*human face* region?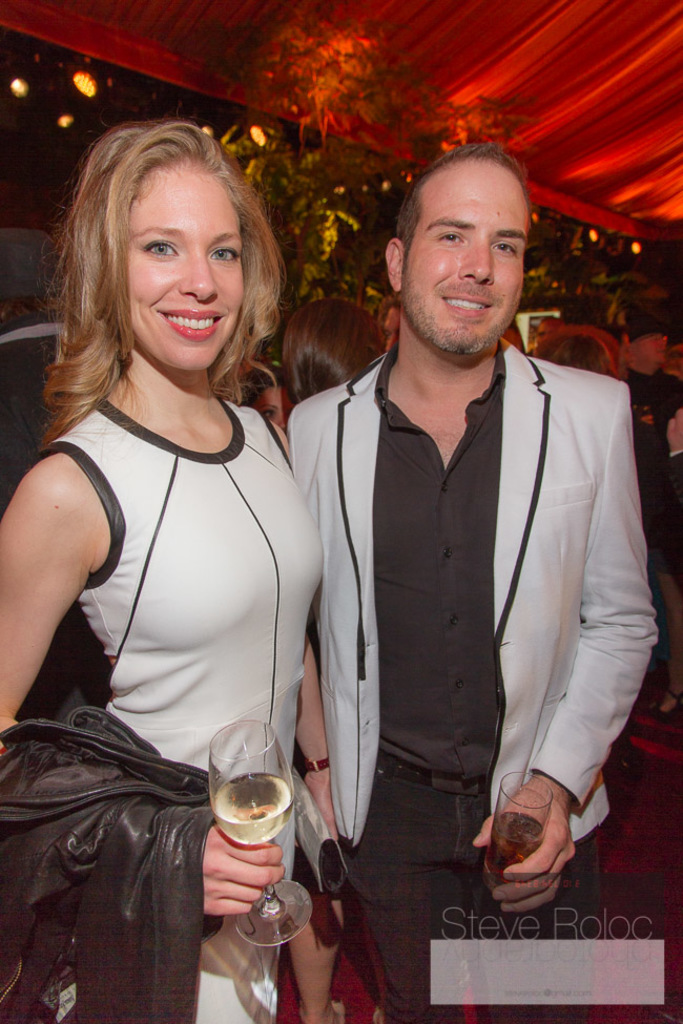
BBox(132, 169, 258, 379)
